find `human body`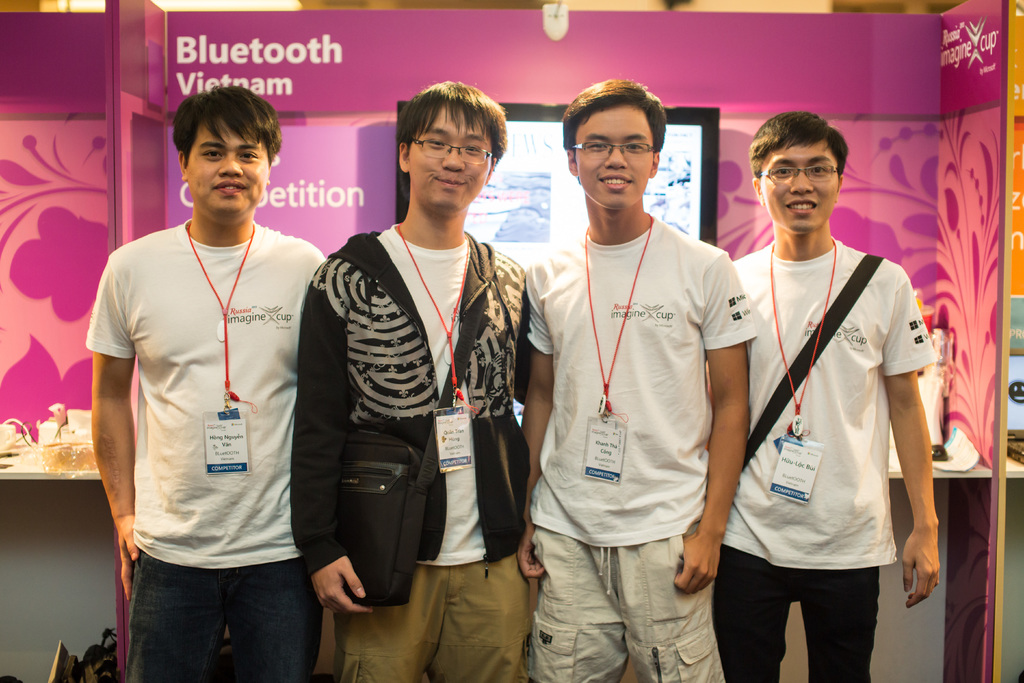
[x1=523, y1=79, x2=760, y2=682]
